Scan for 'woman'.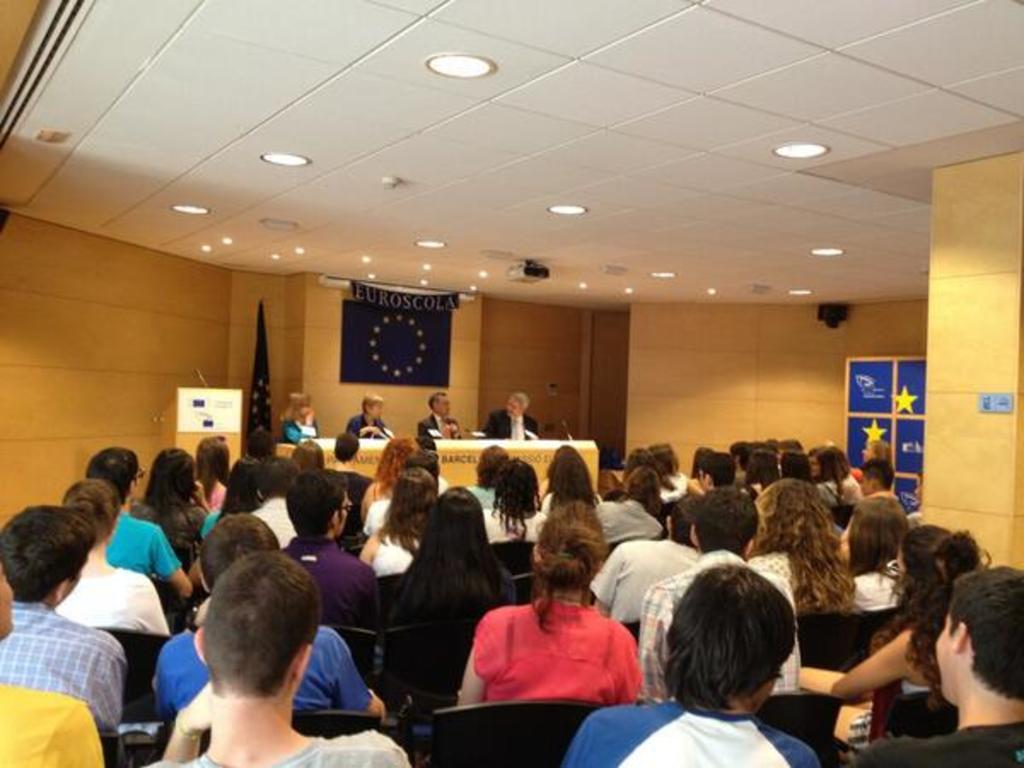
Scan result: pyautogui.locateOnScreen(831, 524, 992, 751).
